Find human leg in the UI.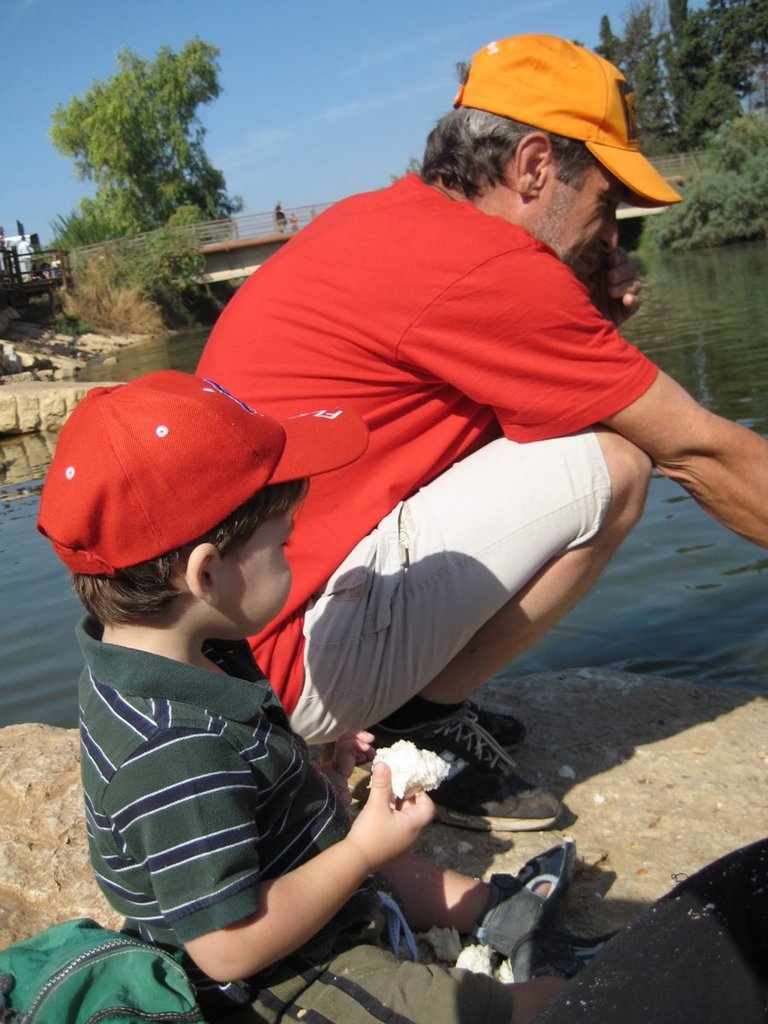
UI element at <region>201, 941, 578, 1023</region>.
